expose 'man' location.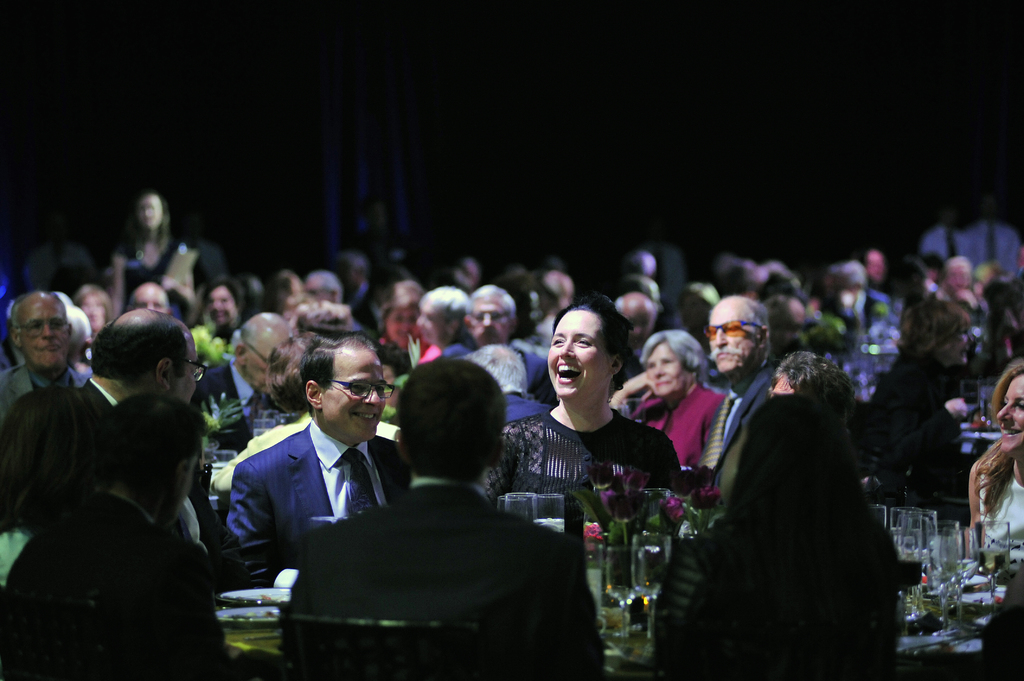
Exposed at [0,287,91,426].
